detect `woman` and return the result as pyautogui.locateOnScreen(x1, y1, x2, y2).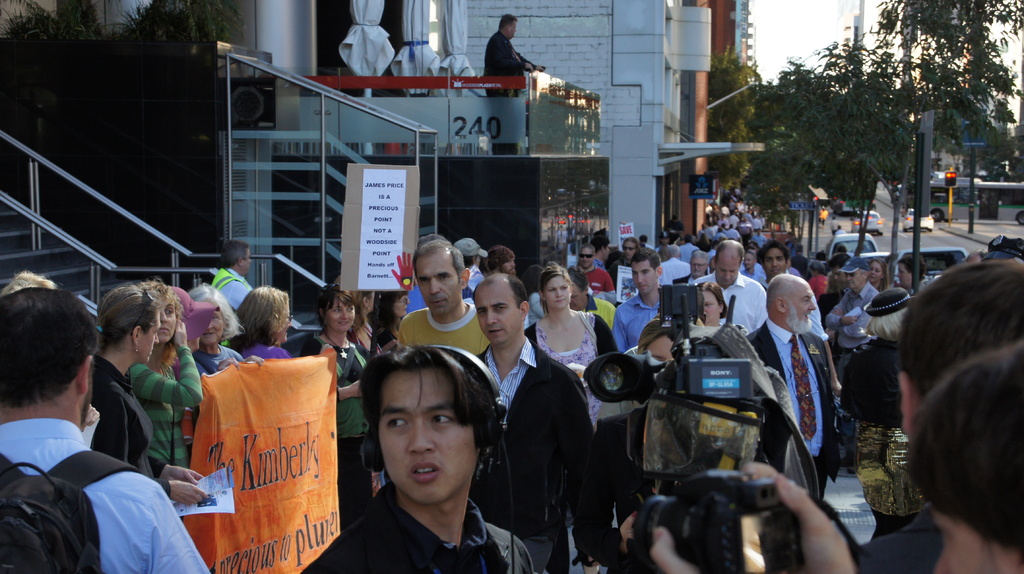
pyautogui.locateOnScreen(694, 278, 730, 353).
